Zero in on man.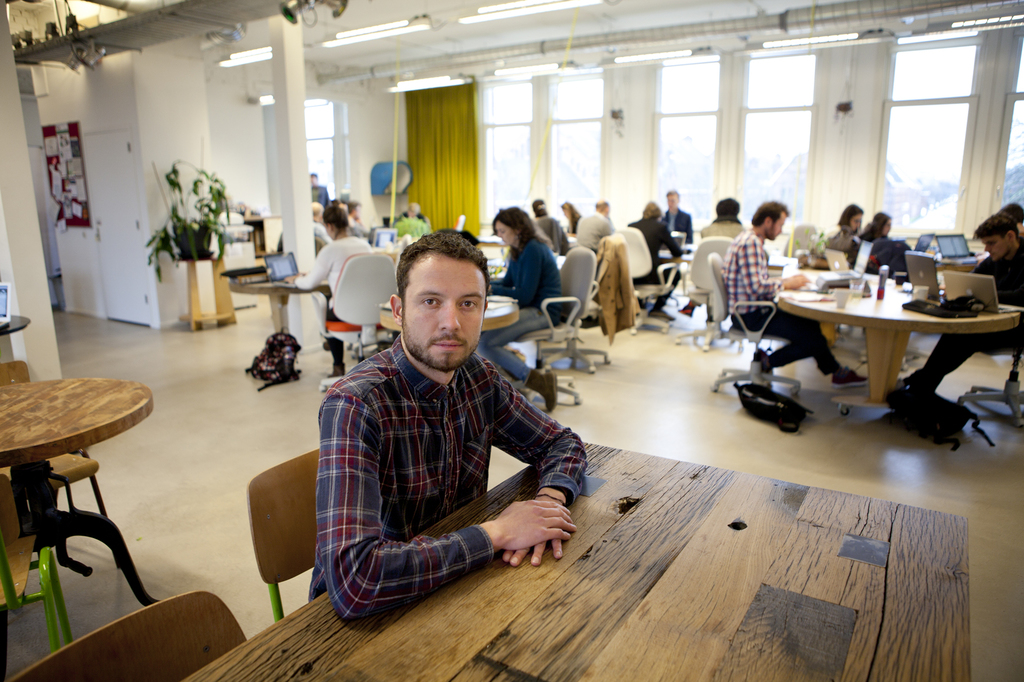
Zeroed in: box(620, 202, 680, 319).
